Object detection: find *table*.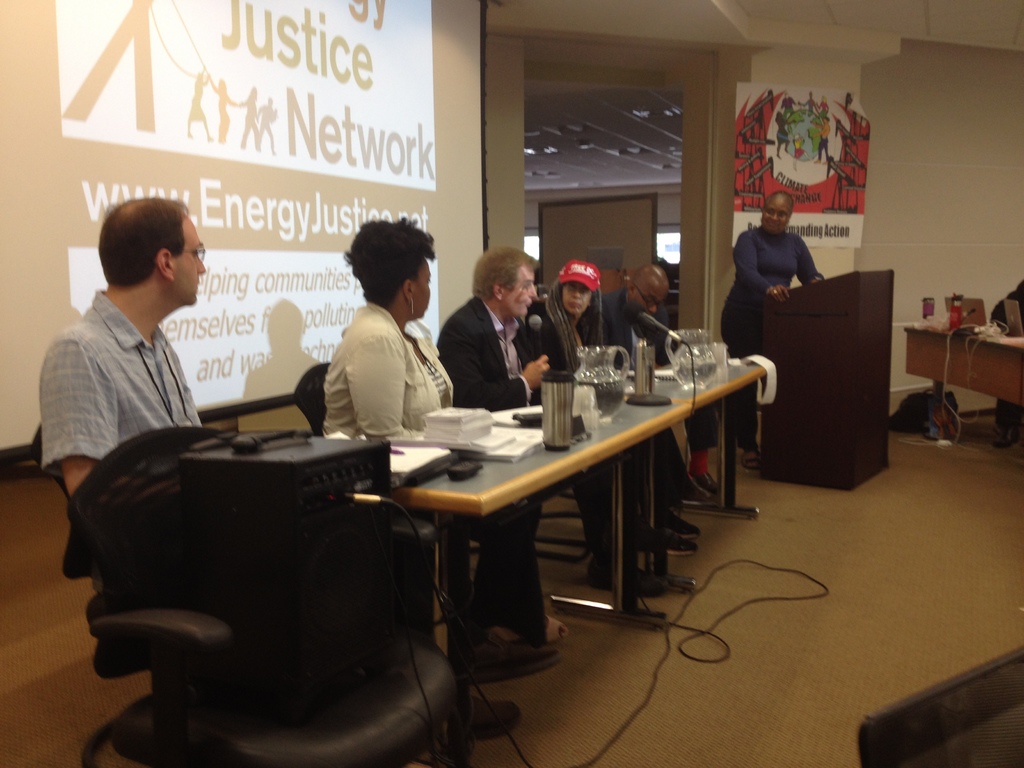
[136,383,788,712].
